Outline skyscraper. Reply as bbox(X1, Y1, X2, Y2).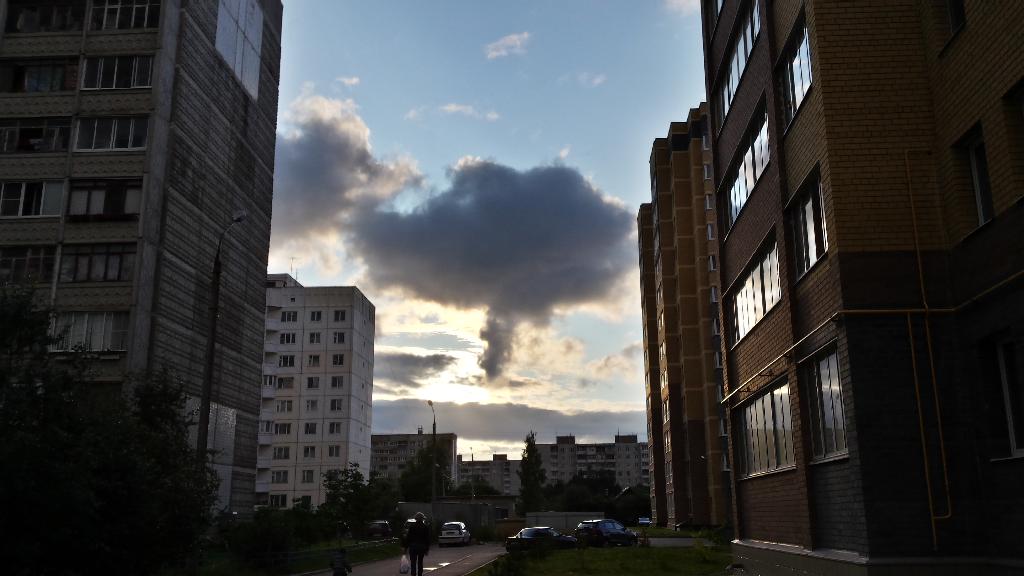
bbox(697, 0, 1023, 575).
